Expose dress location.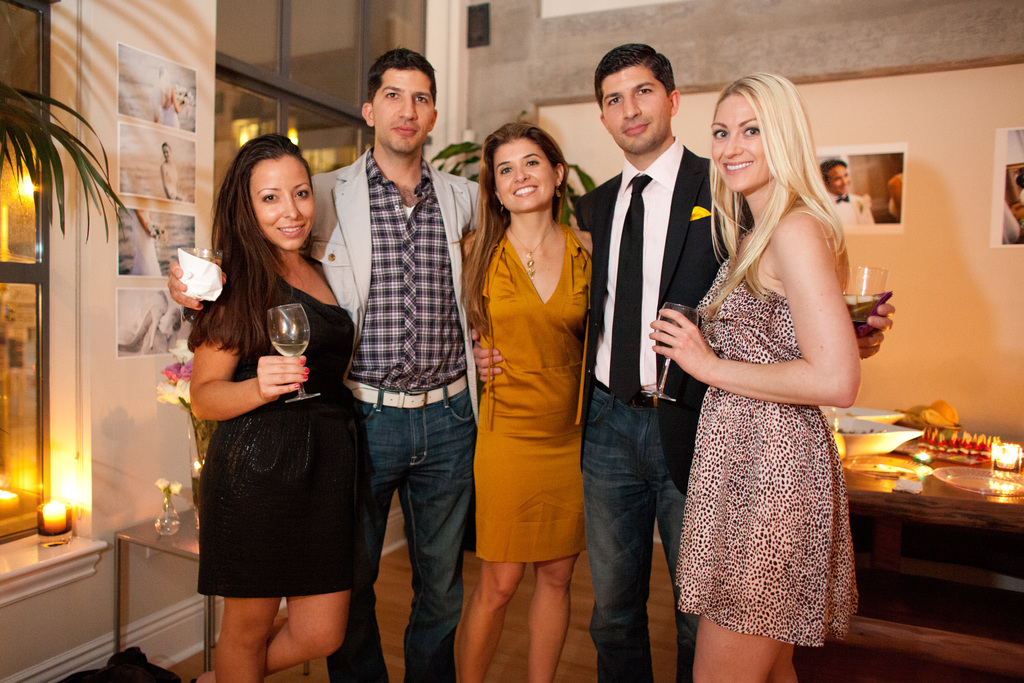
Exposed at 470/219/591/565.
